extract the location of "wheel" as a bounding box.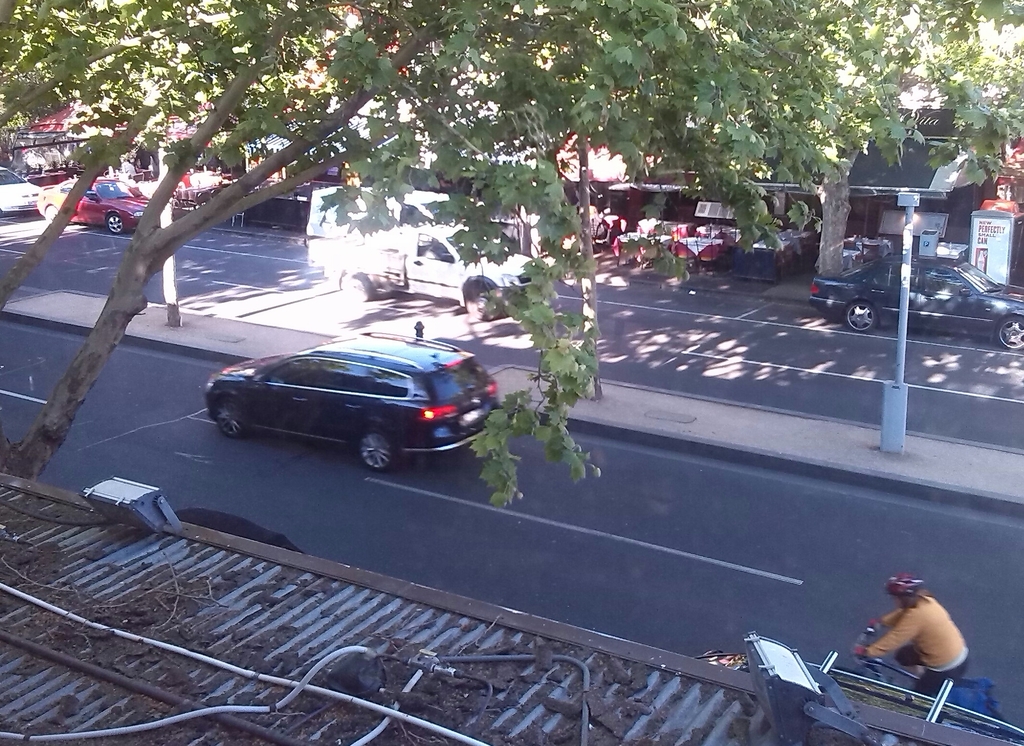
{"x1": 459, "y1": 284, "x2": 504, "y2": 321}.
